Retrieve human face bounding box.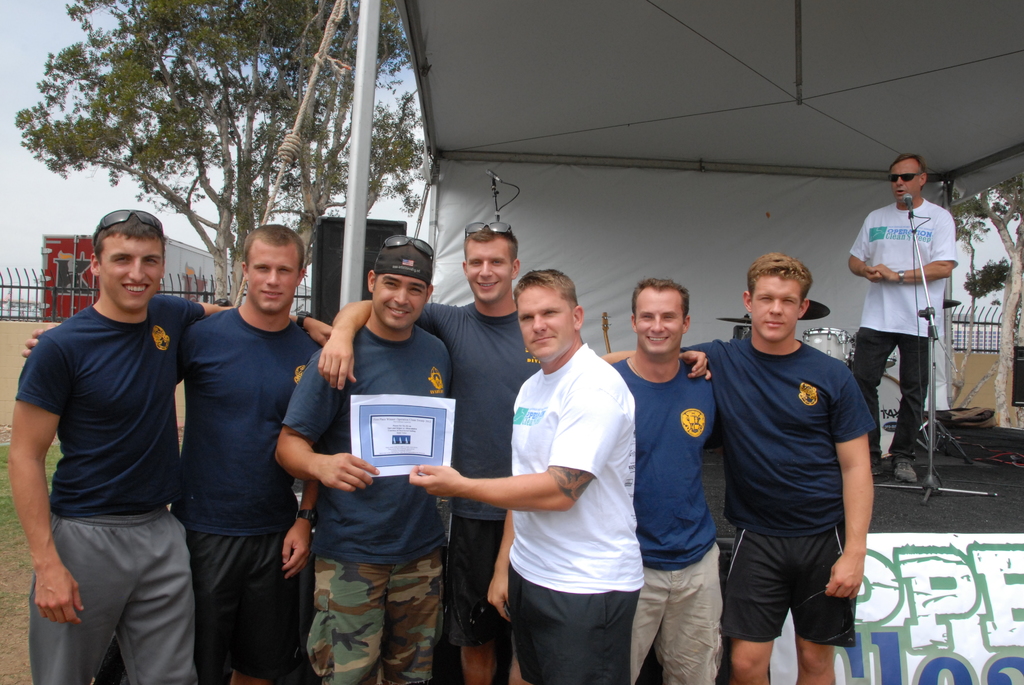
Bounding box: <box>746,274,808,342</box>.
